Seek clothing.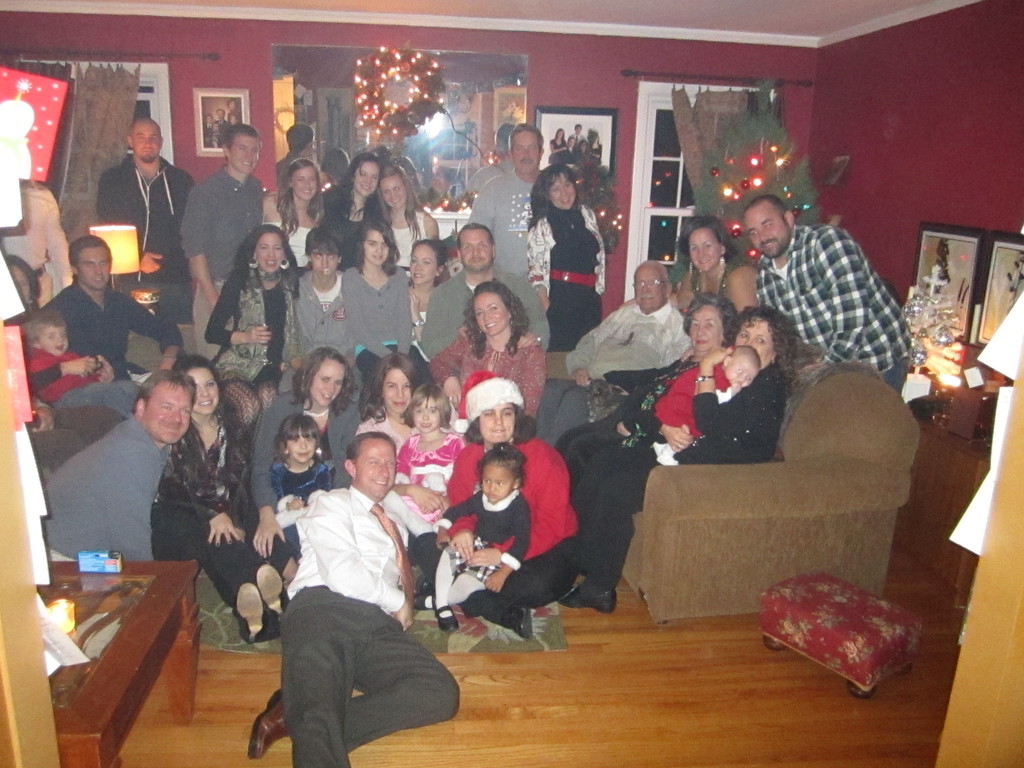
Rect(657, 362, 724, 440).
